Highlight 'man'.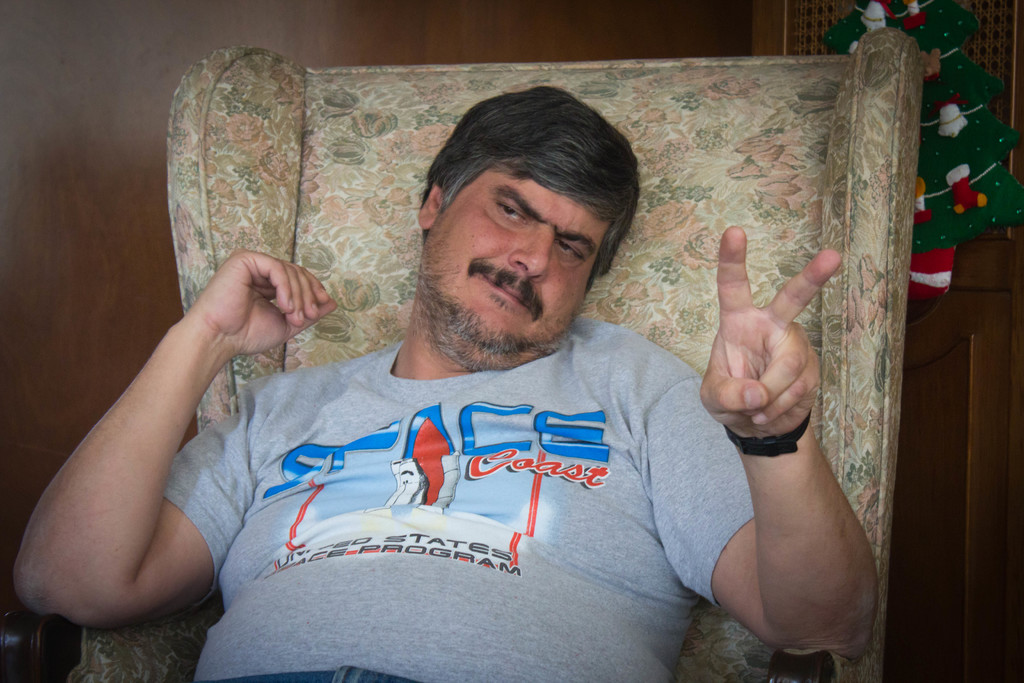
Highlighted region: bbox=(76, 14, 922, 676).
